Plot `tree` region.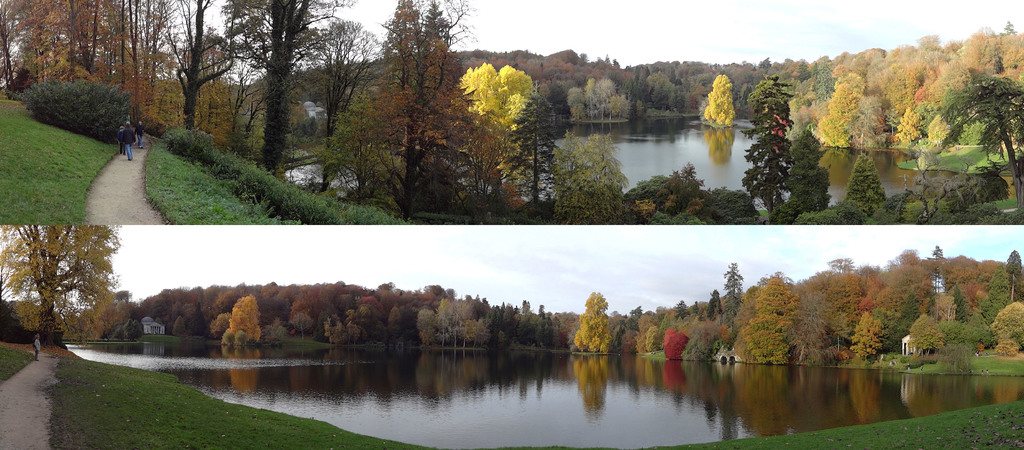
Plotted at box(716, 256, 740, 305).
